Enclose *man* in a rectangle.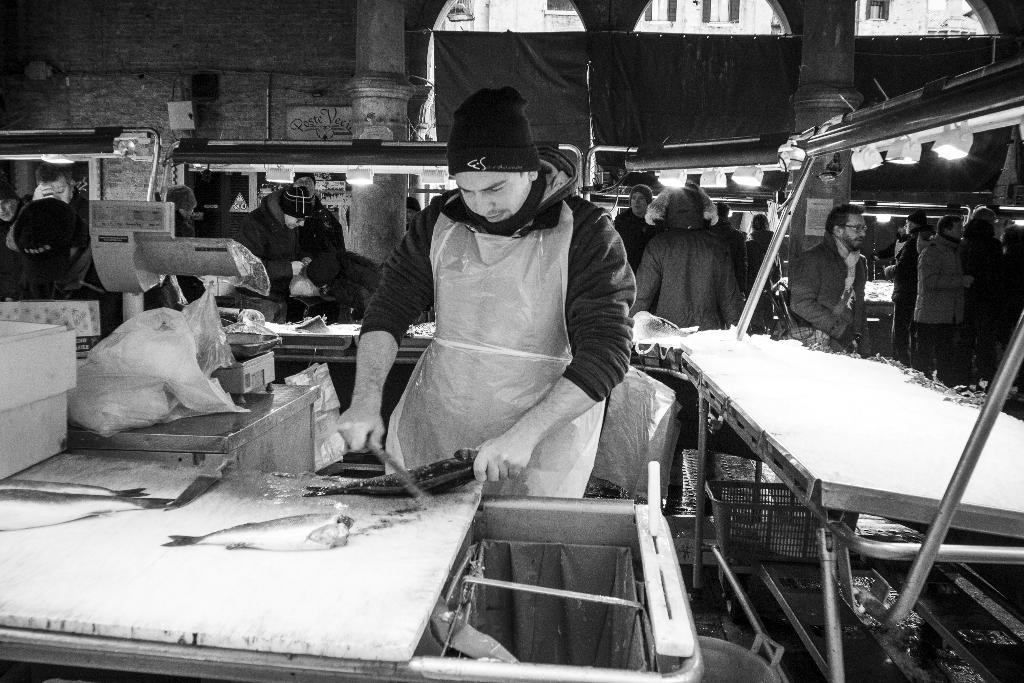
locate(0, 179, 26, 233).
